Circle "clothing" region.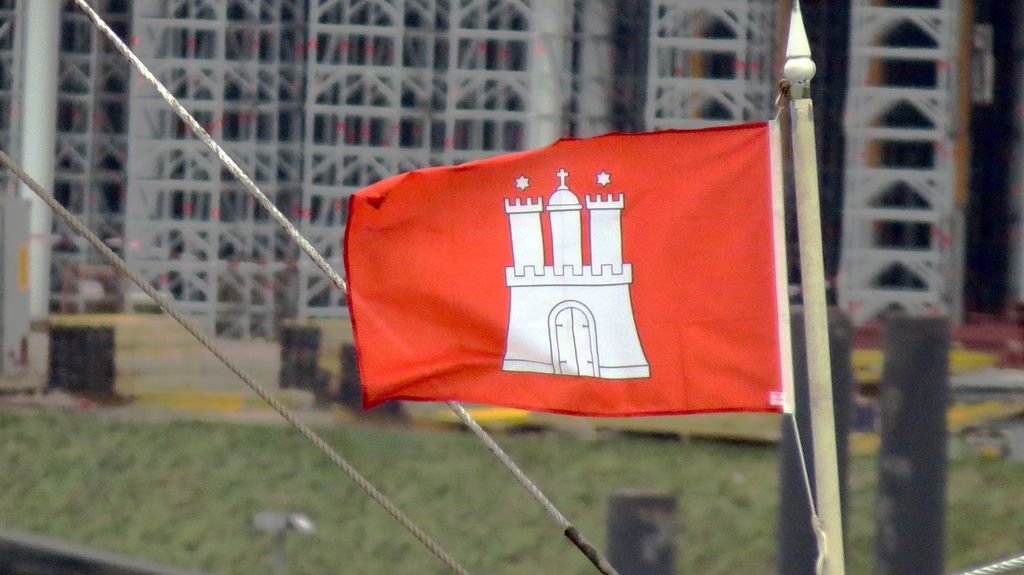
Region: 323, 122, 788, 429.
